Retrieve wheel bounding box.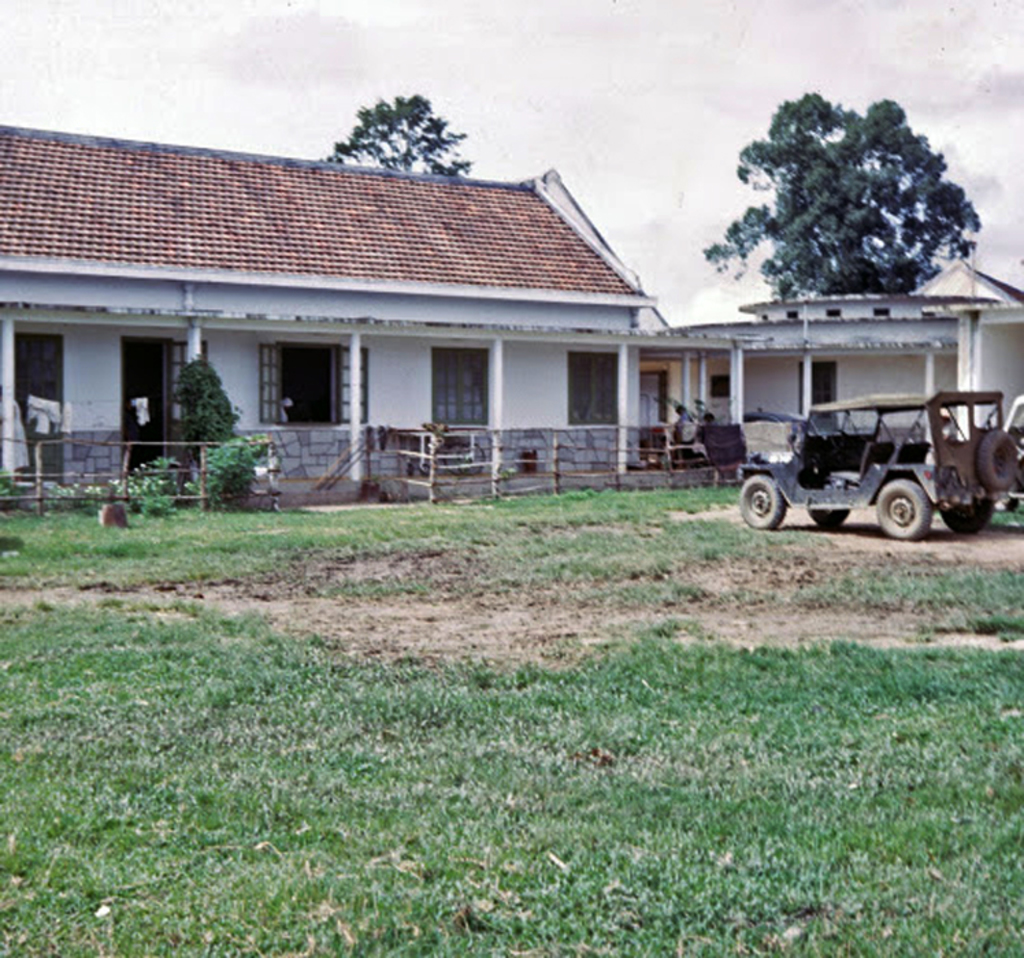
Bounding box: x1=938 y1=497 x2=993 y2=534.
